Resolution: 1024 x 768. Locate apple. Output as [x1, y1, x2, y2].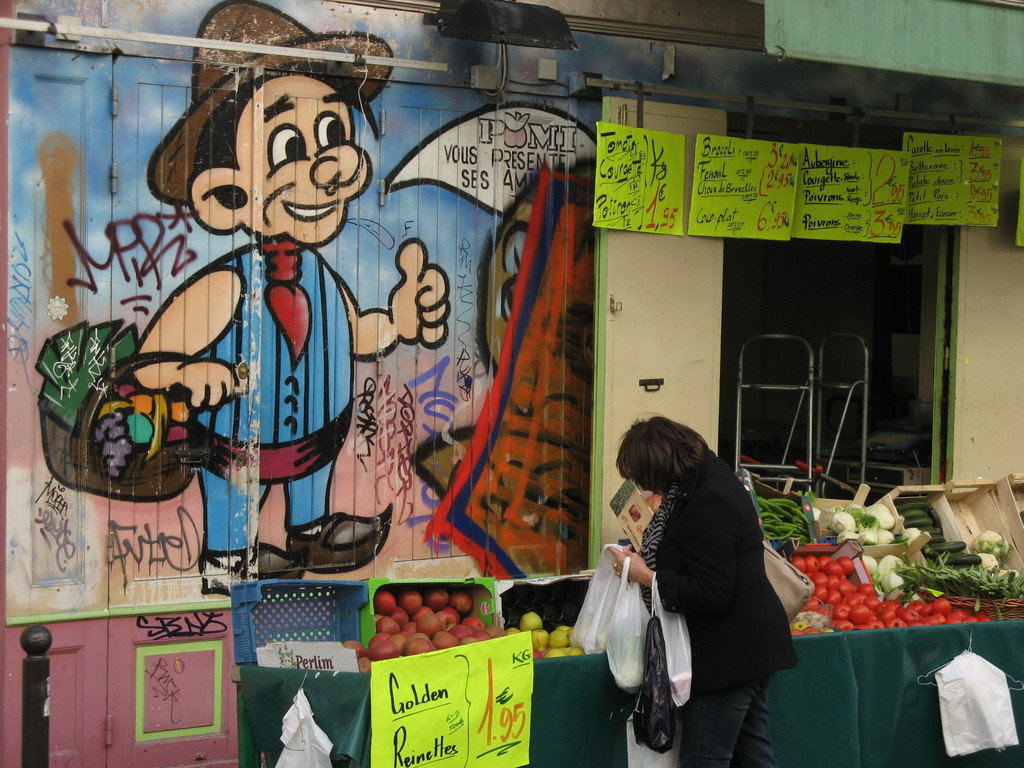
[417, 612, 443, 636].
